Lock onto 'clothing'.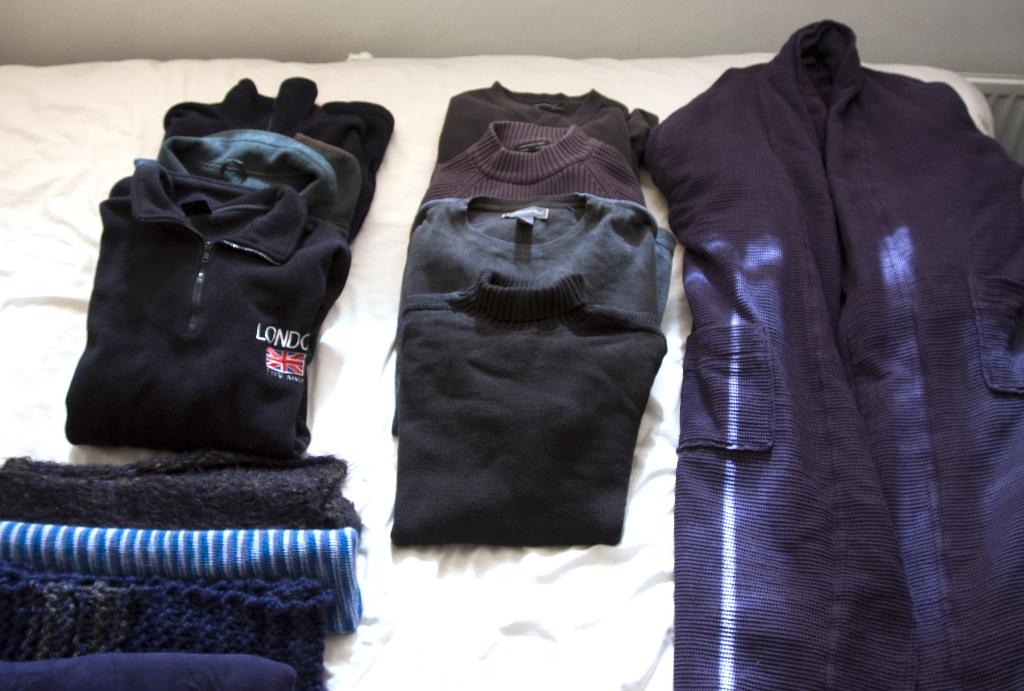
Locked: <region>0, 525, 367, 631</region>.
